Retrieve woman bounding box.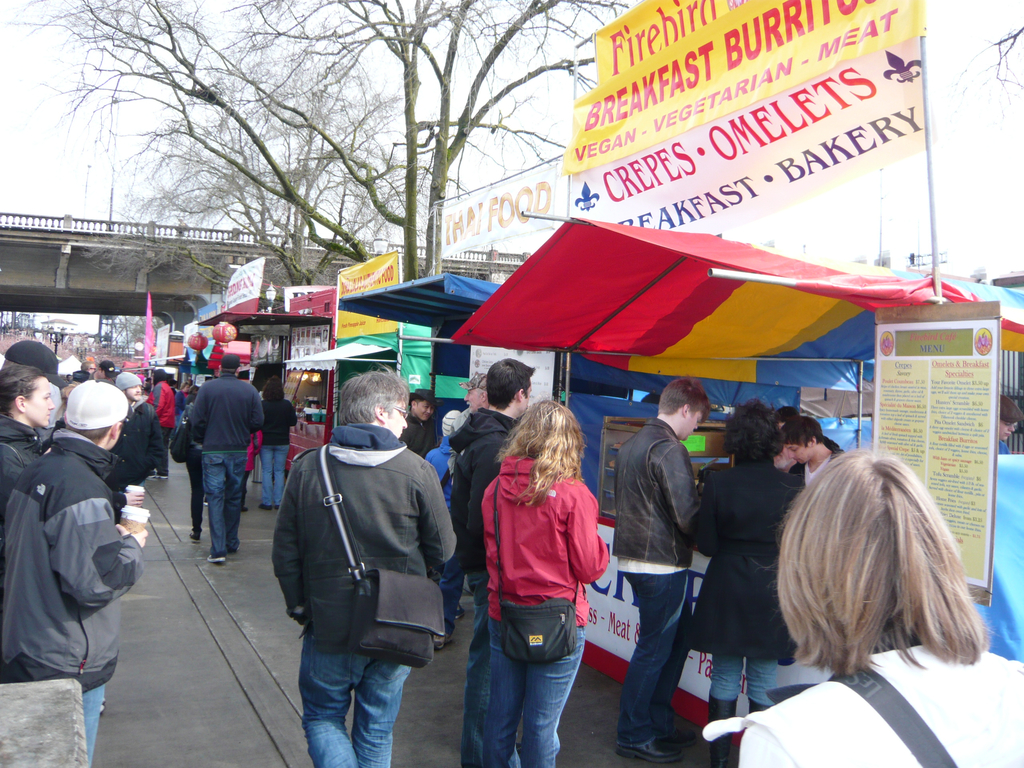
Bounding box: (701, 449, 1023, 767).
